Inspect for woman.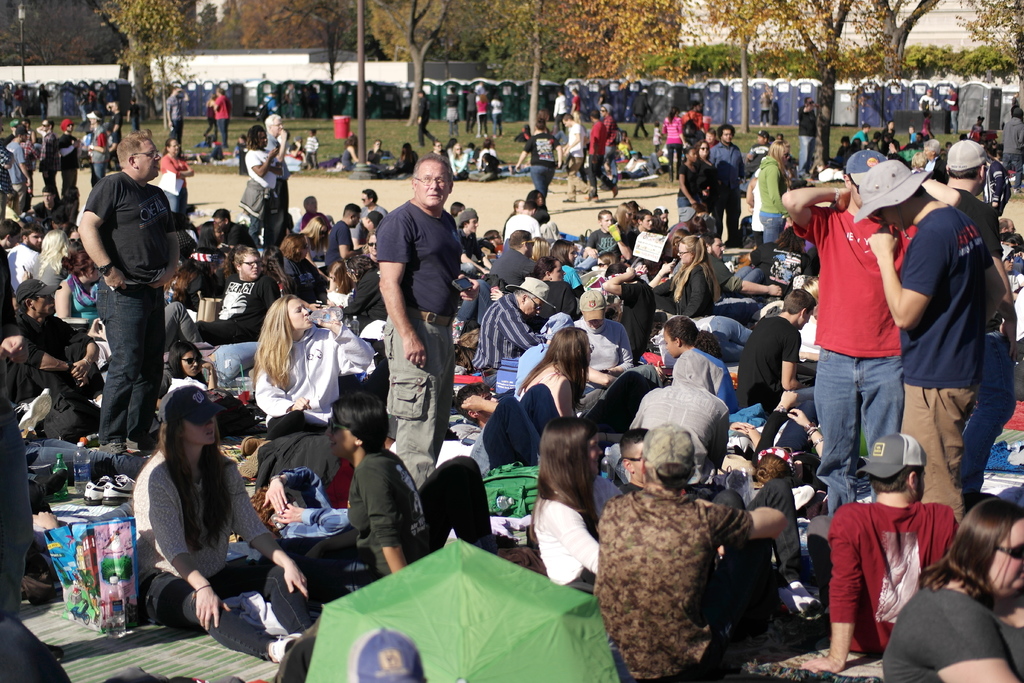
Inspection: l=519, t=420, r=614, b=626.
